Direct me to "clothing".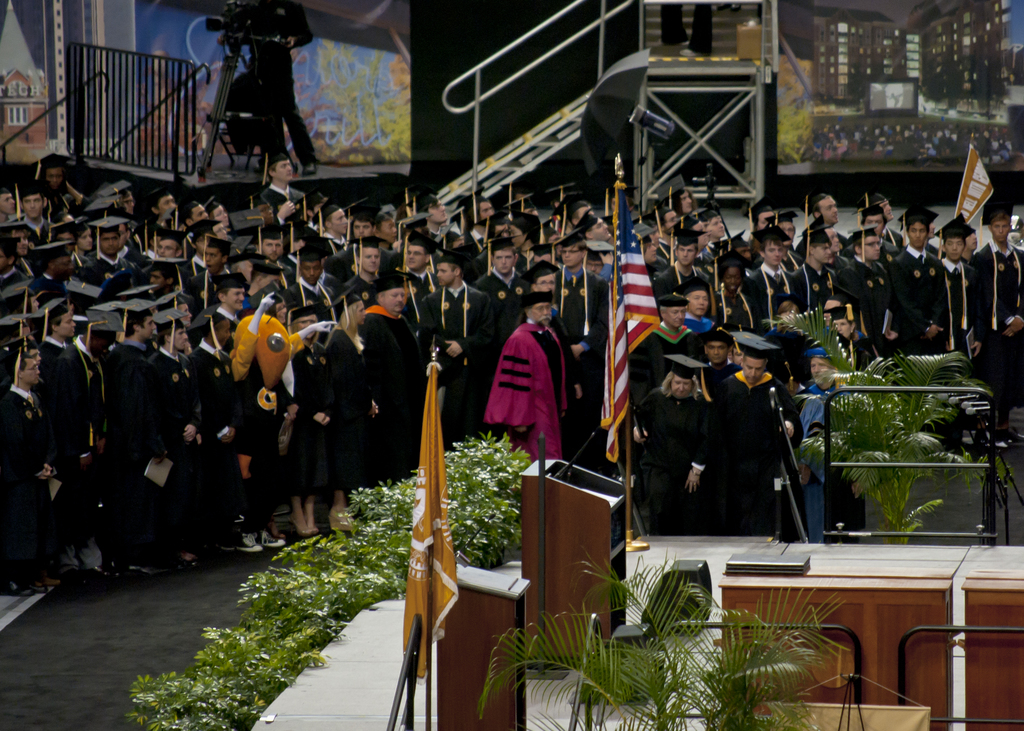
Direction: <bbox>470, 275, 524, 367</bbox>.
